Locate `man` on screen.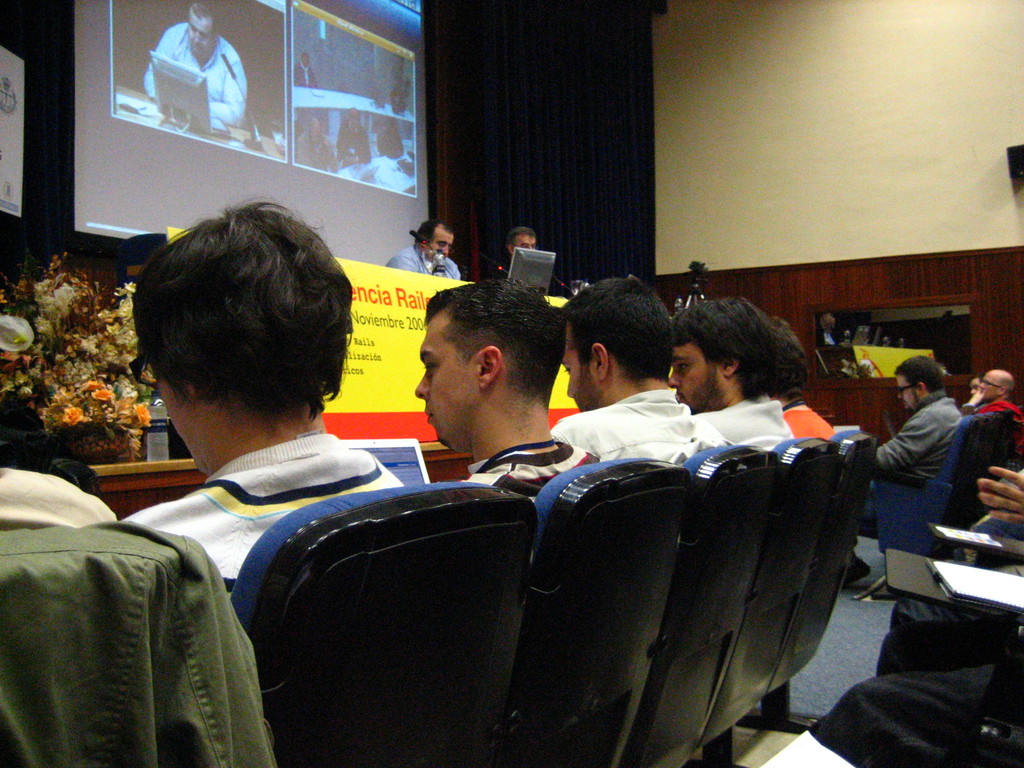
On screen at 388, 218, 461, 284.
